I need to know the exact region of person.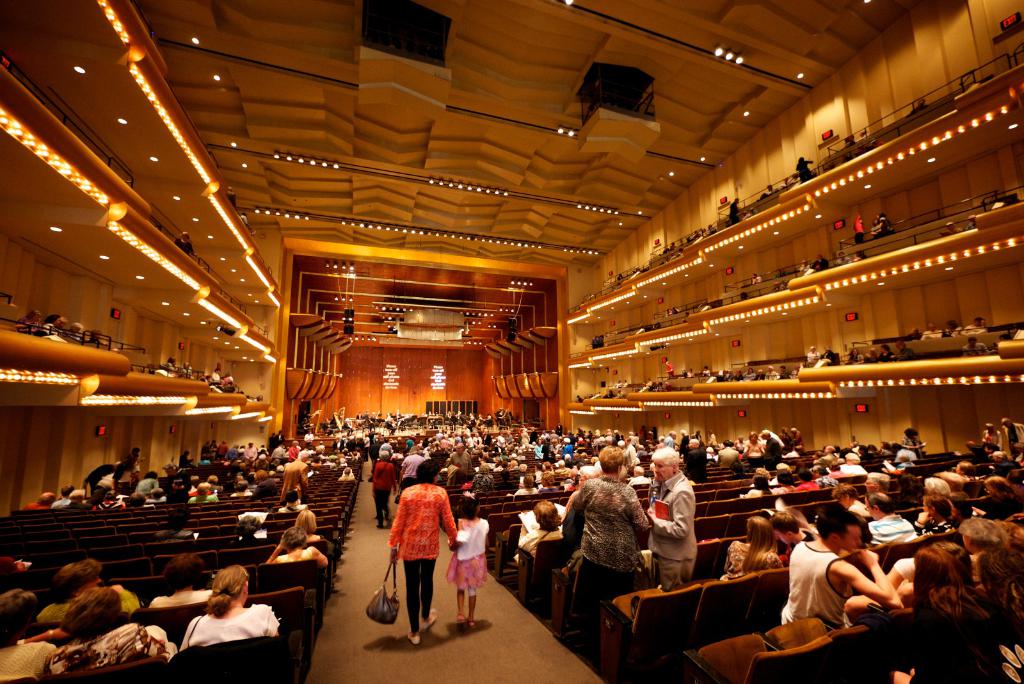
Region: detection(507, 473, 536, 498).
